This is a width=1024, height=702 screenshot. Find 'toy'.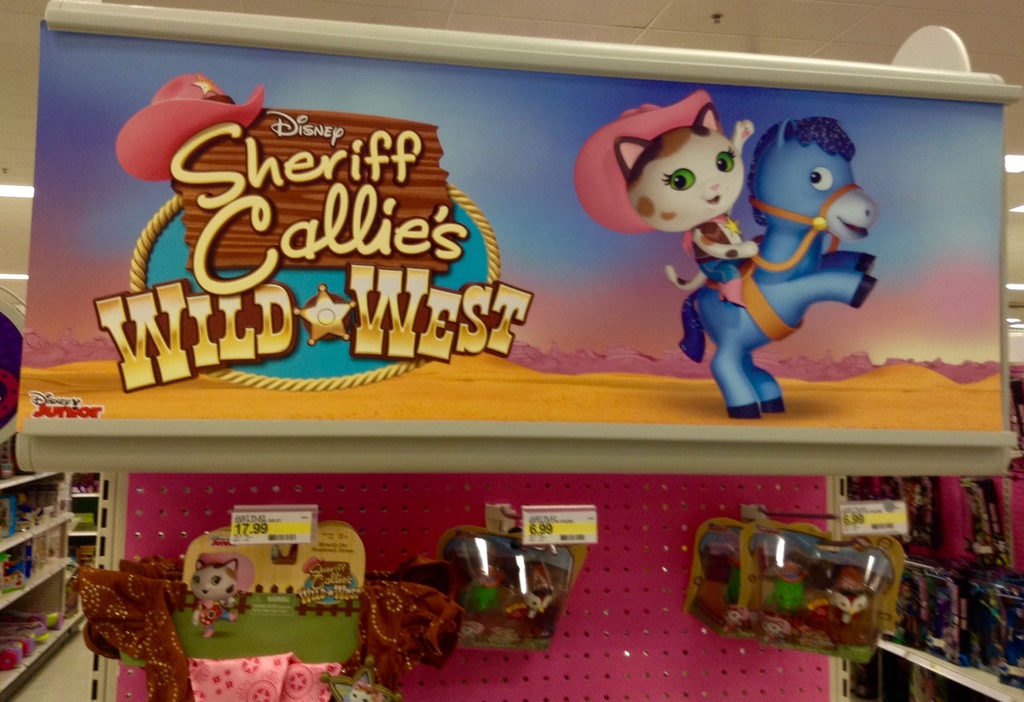
Bounding box: Rect(463, 553, 511, 617).
